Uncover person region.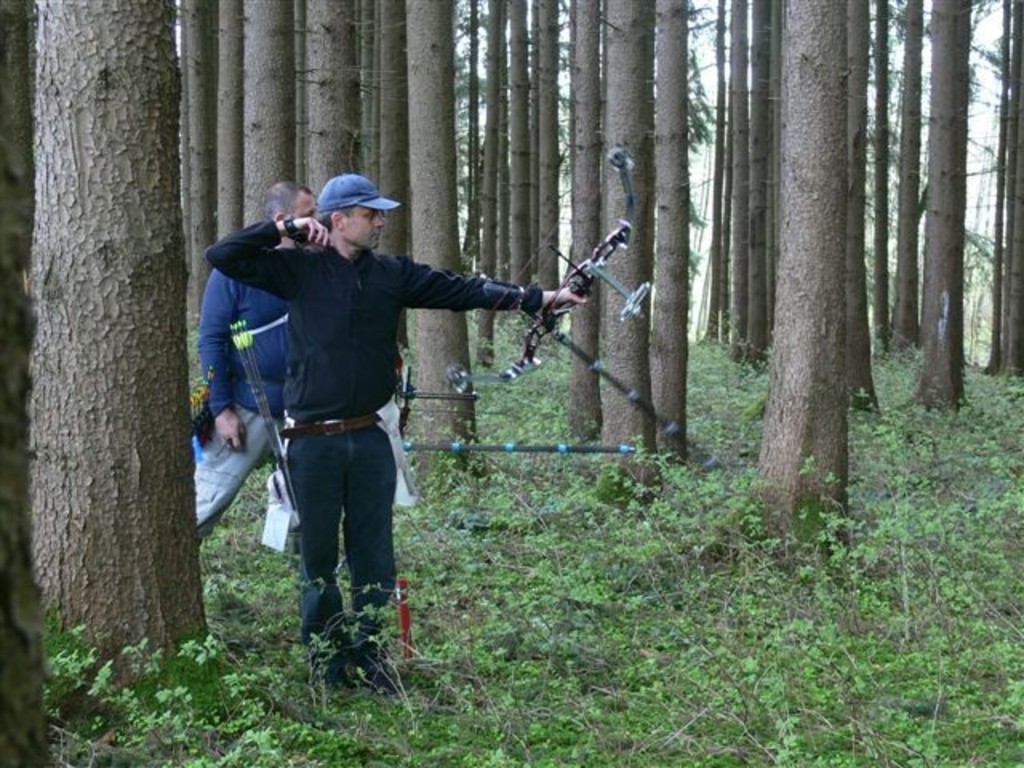
Uncovered: box=[192, 181, 341, 562].
